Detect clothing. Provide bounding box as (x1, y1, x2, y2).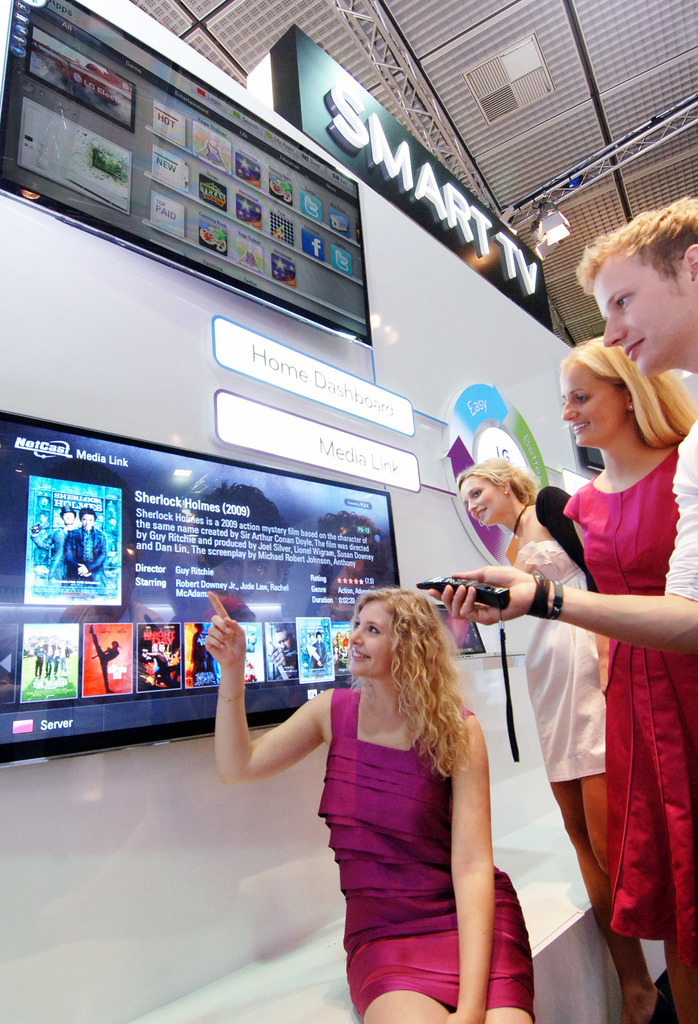
(663, 419, 697, 596).
